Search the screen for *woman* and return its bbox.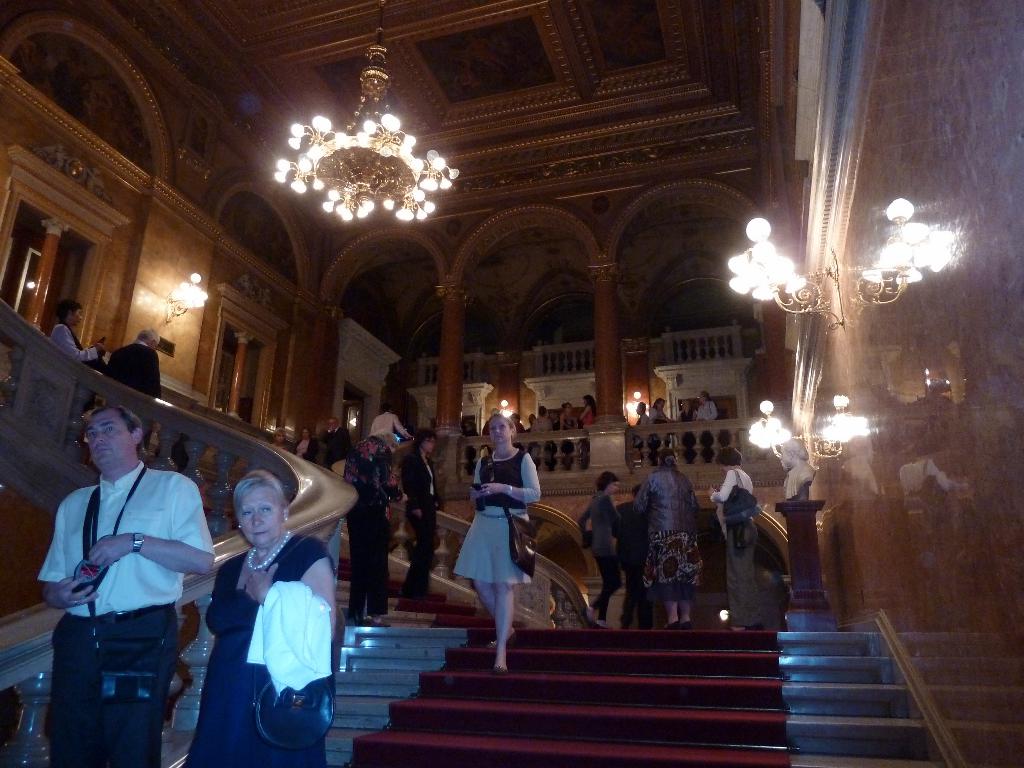
Found: [left=182, top=467, right=340, bottom=767].
